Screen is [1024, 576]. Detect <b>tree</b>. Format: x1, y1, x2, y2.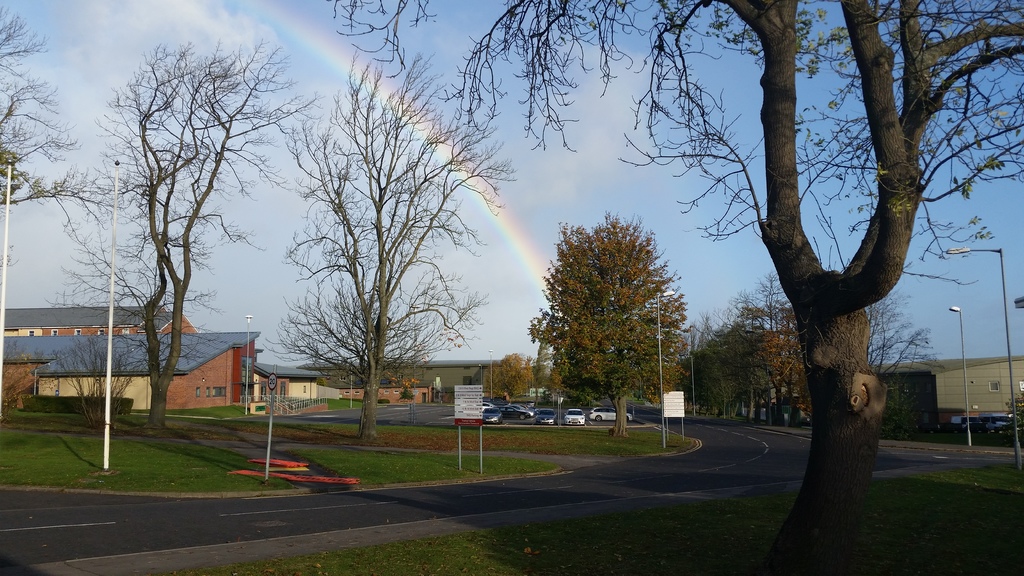
44, 26, 318, 429.
